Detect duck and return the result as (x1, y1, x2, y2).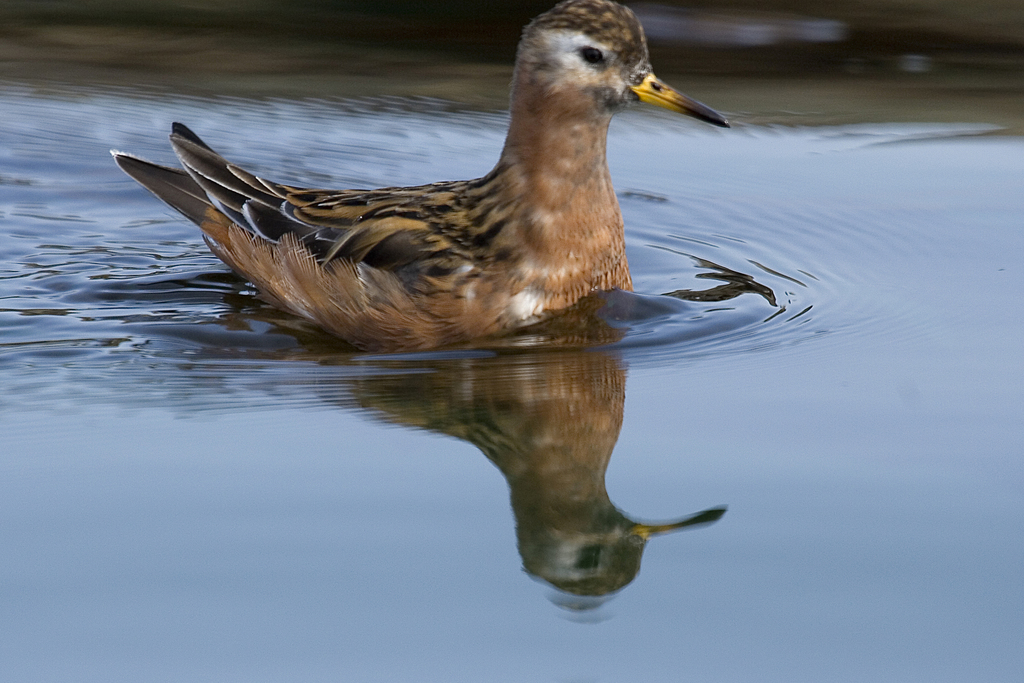
(122, 0, 739, 354).
